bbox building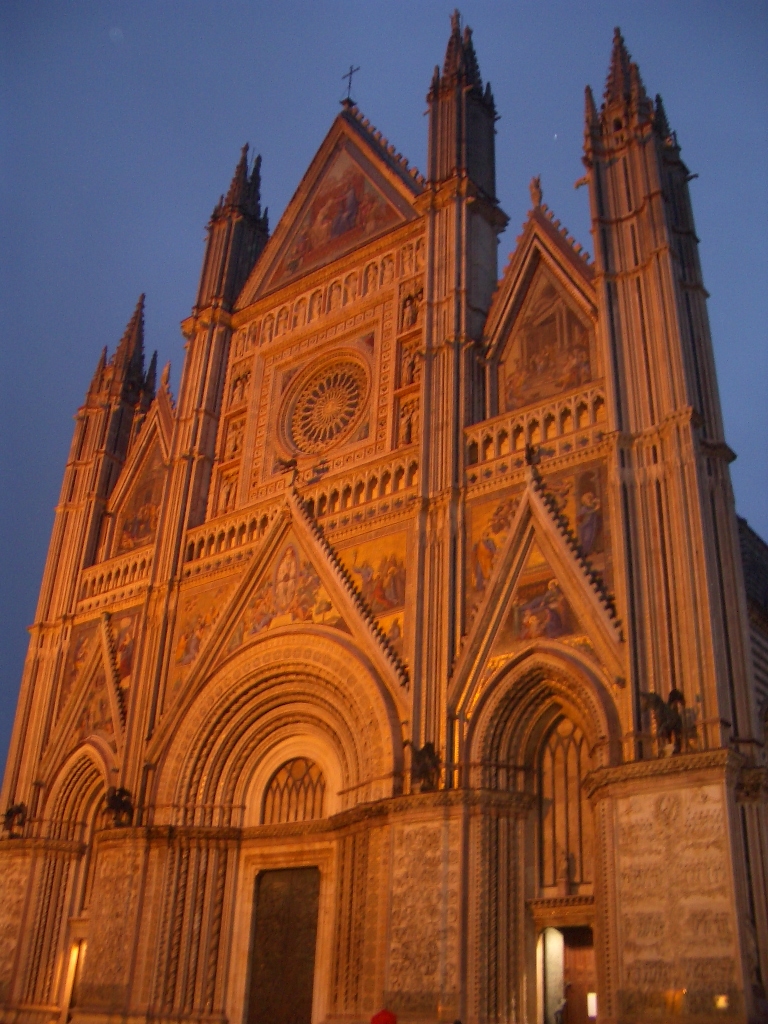
<bbox>0, 3, 767, 1023</bbox>
